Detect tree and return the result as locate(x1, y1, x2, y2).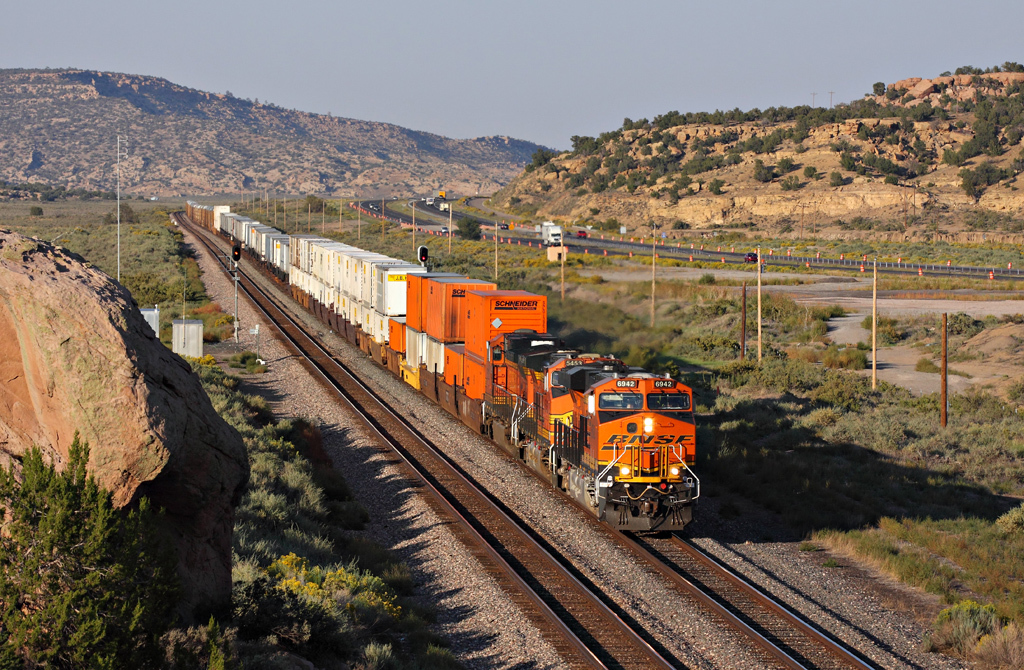
locate(684, 150, 719, 170).
